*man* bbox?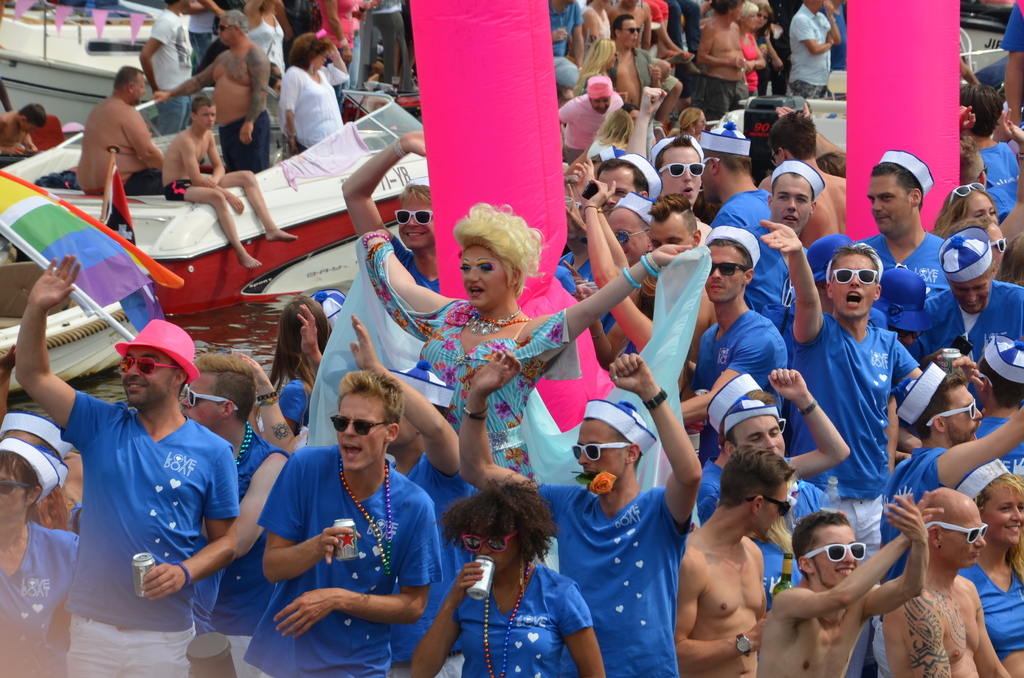
pyautogui.locateOnScreen(175, 348, 292, 677)
